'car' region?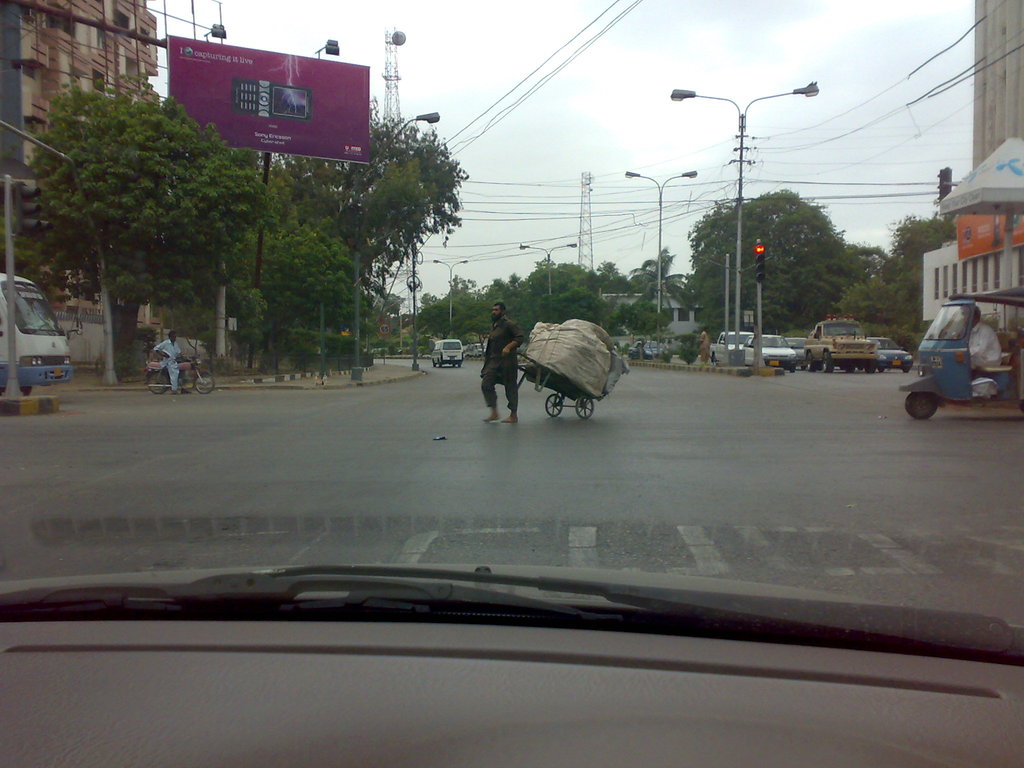
(715, 328, 755, 351)
